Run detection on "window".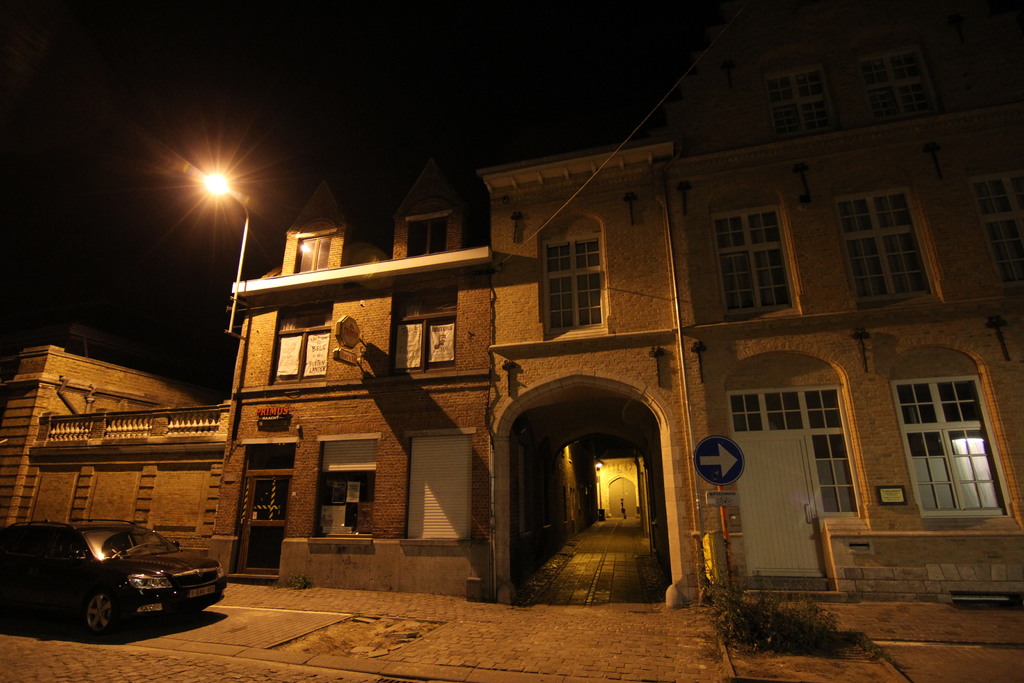
Result: 410/435/473/540.
